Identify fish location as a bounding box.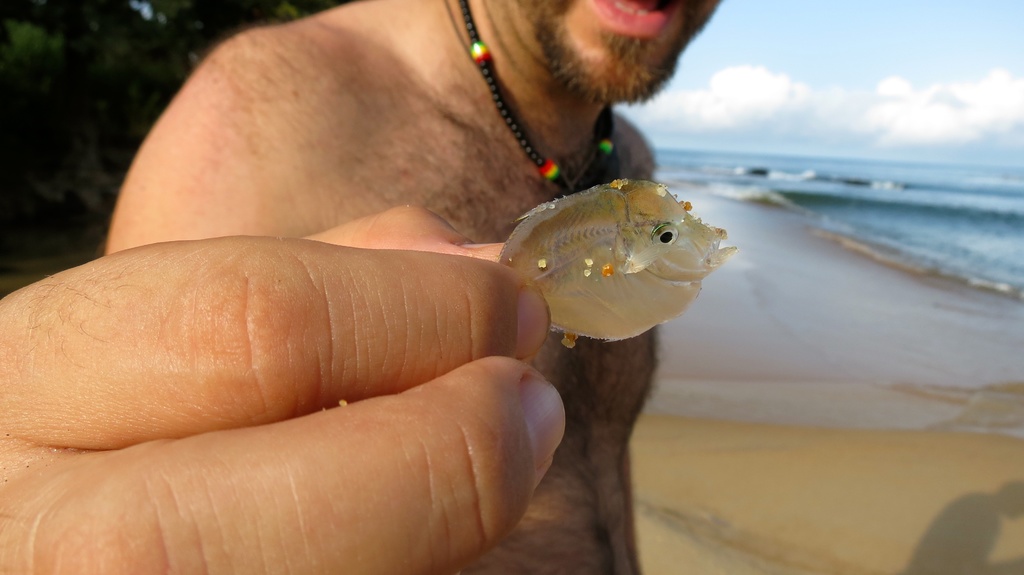
486:159:733:352.
